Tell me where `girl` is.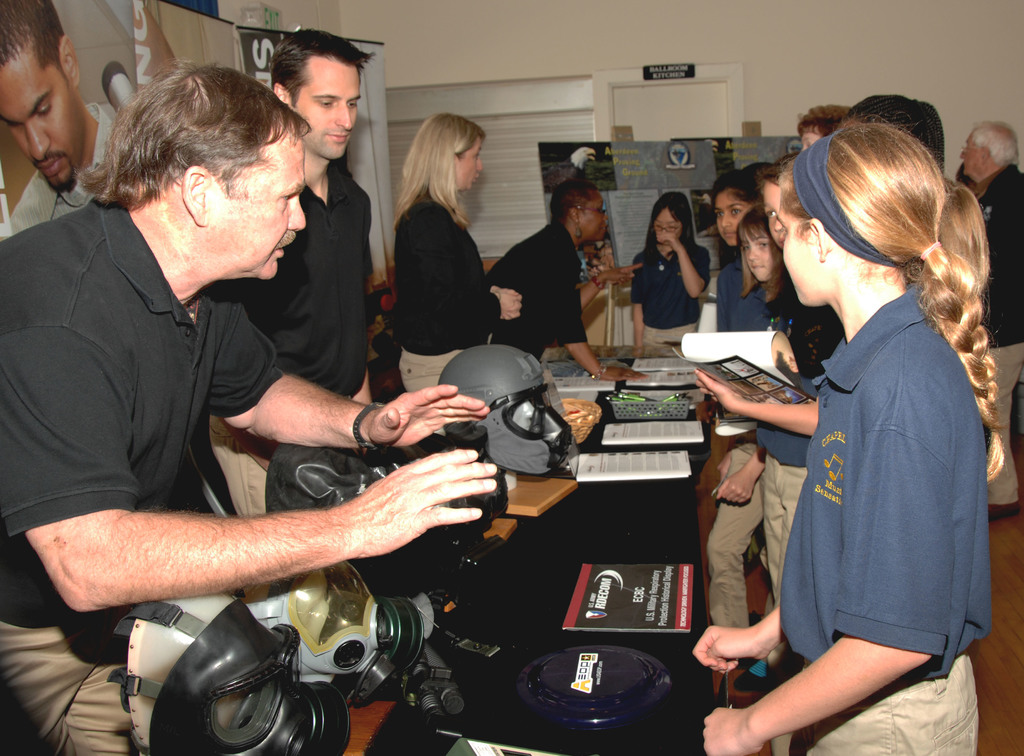
`girl` is at crop(635, 189, 709, 342).
